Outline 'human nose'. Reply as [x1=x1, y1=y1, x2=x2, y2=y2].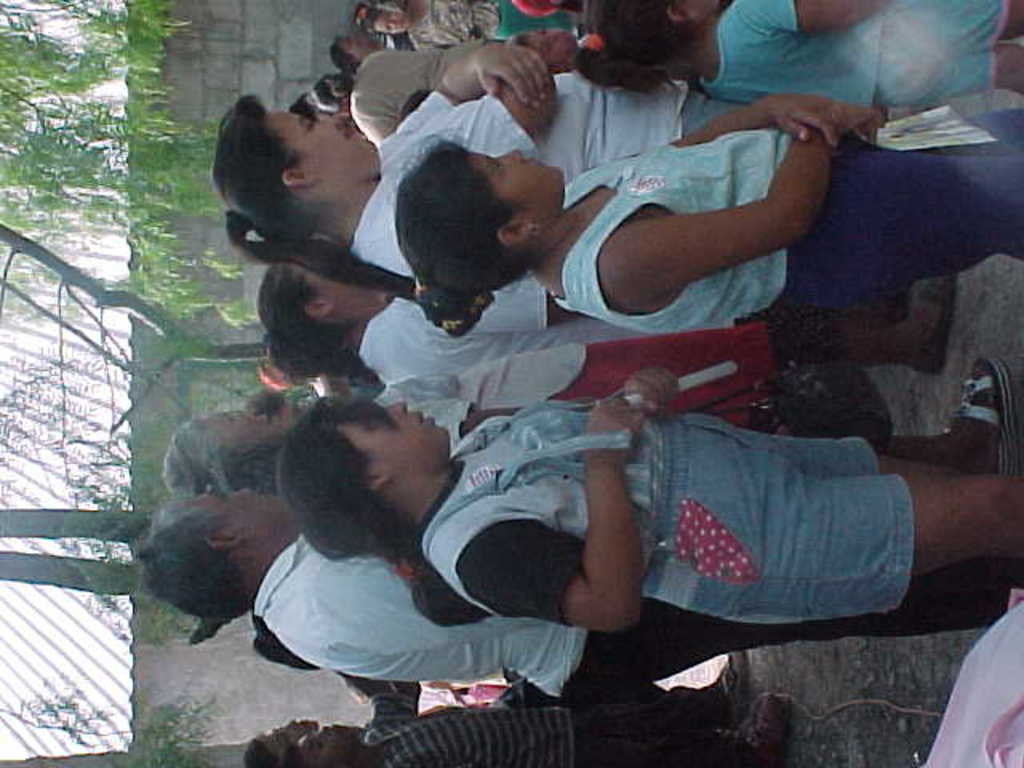
[x1=499, y1=149, x2=522, y2=162].
